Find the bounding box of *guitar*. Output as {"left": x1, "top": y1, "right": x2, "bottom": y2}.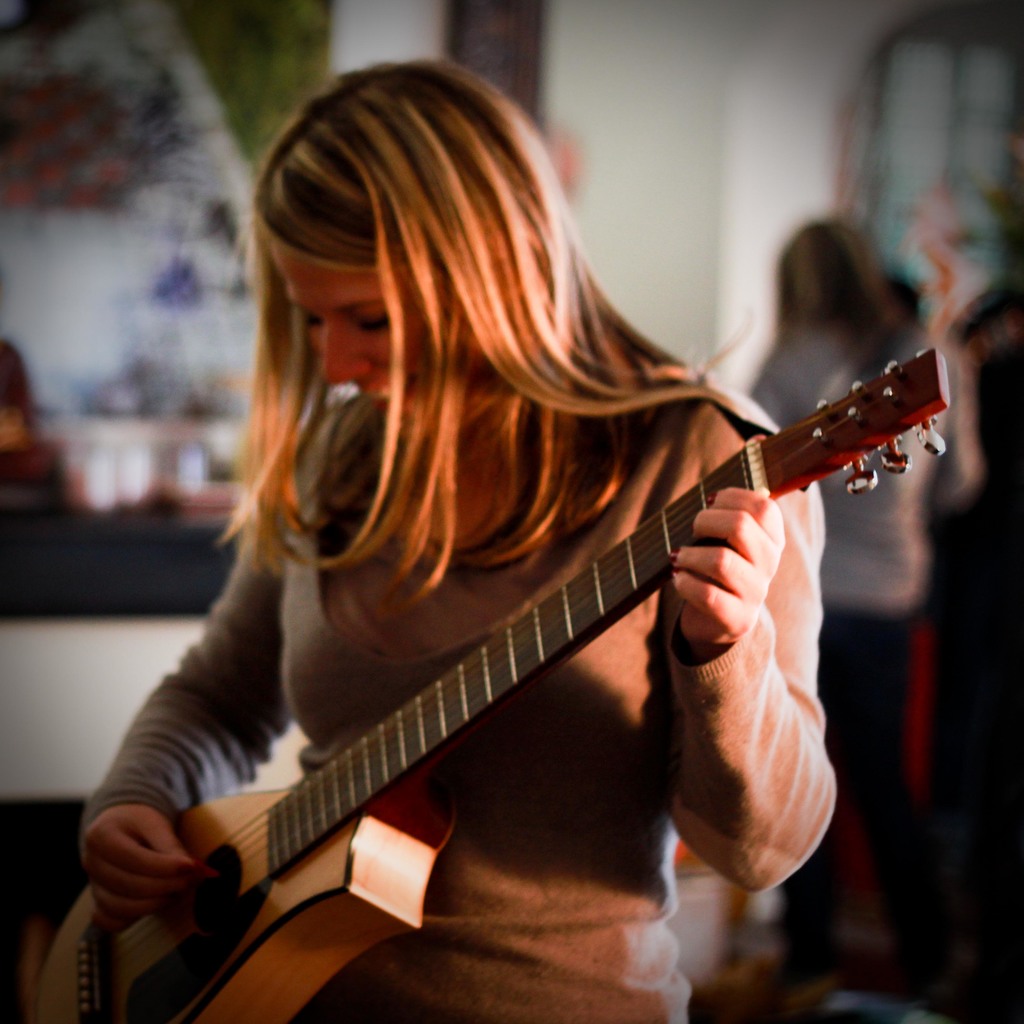
{"left": 35, "top": 340, "right": 947, "bottom": 1023}.
